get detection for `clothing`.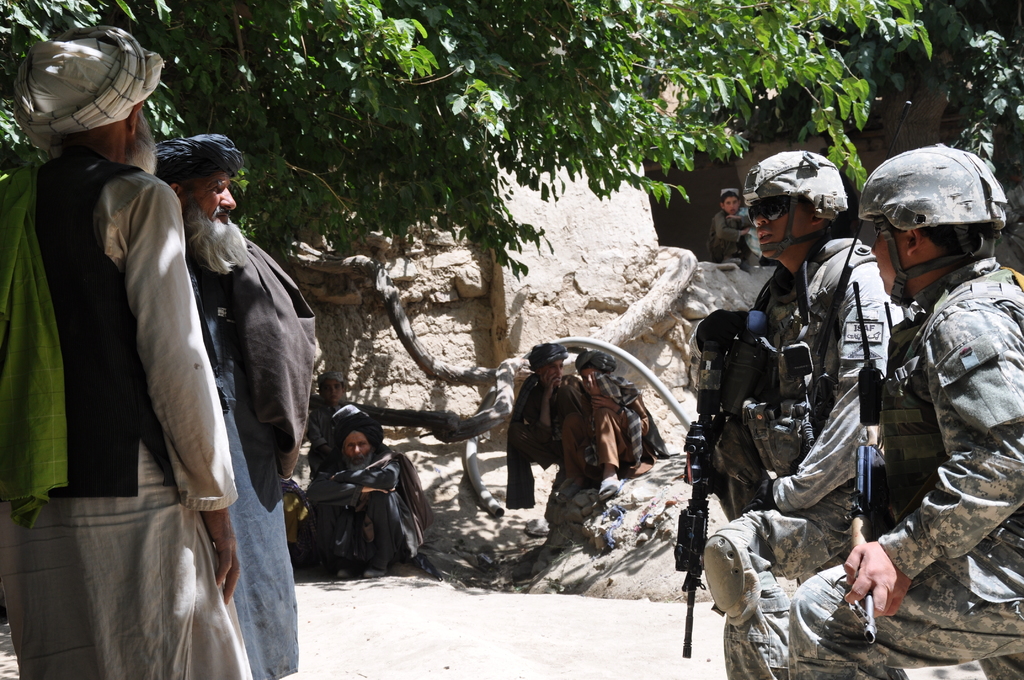
Detection: pyautogui.locateOnScreen(701, 229, 893, 679).
